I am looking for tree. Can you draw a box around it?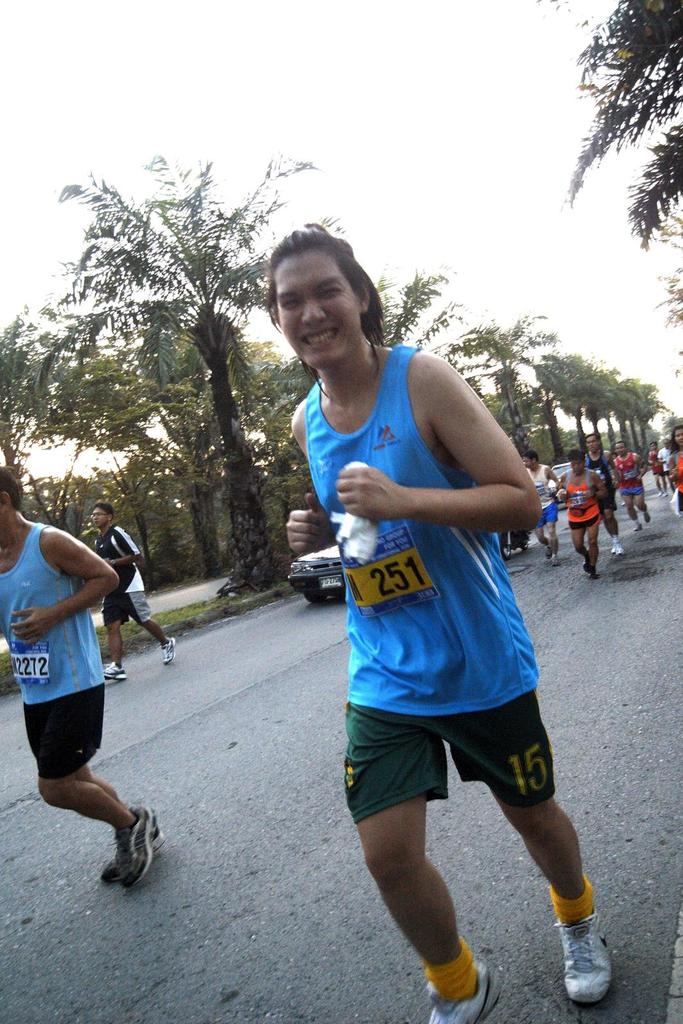
Sure, the bounding box is 531 0 682 255.
